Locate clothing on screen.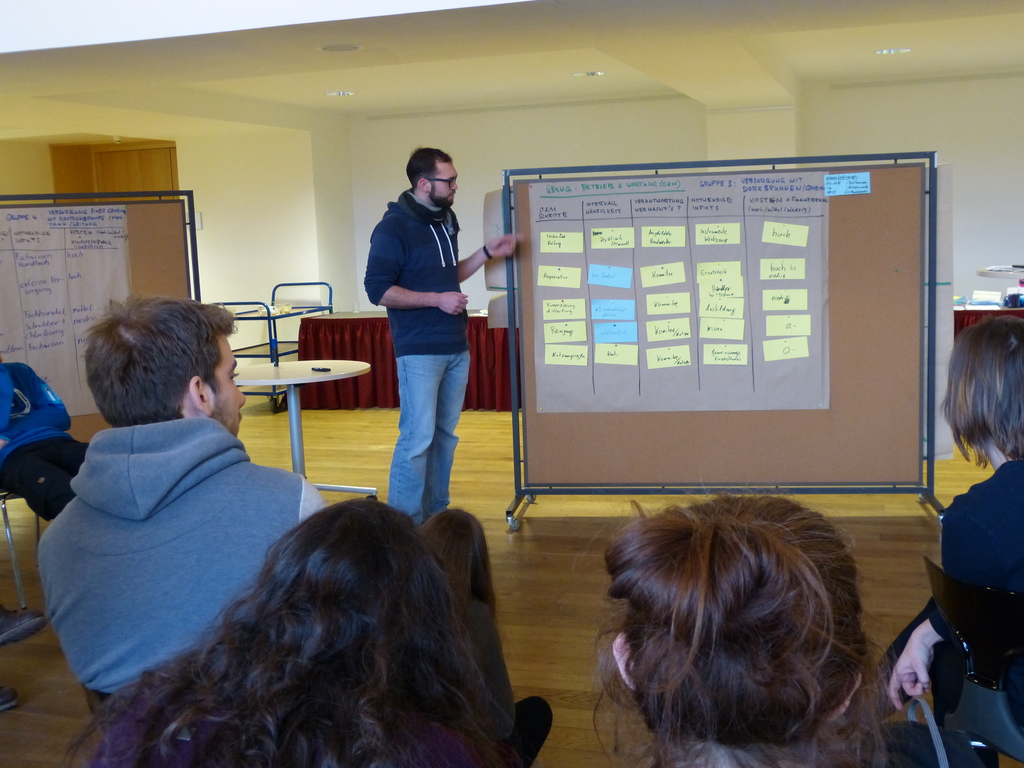
On screen at Rect(881, 721, 1009, 767).
